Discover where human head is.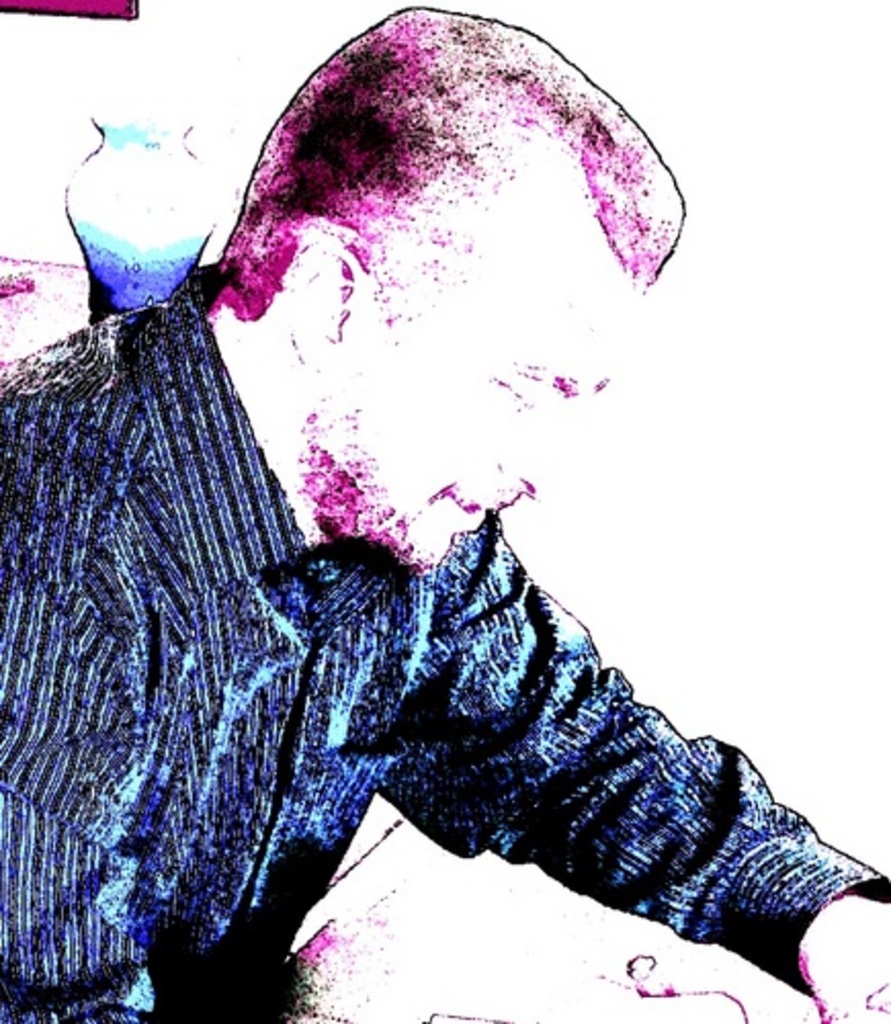
Discovered at BBox(213, 6, 680, 563).
